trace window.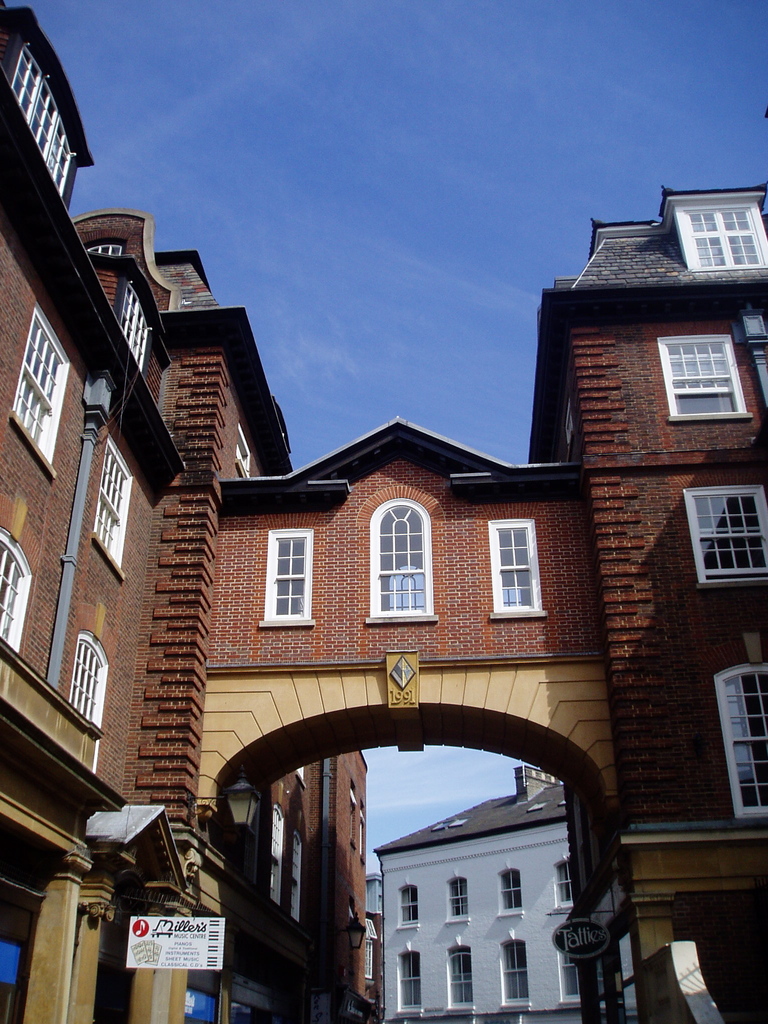
Traced to (x1=666, y1=342, x2=744, y2=424).
